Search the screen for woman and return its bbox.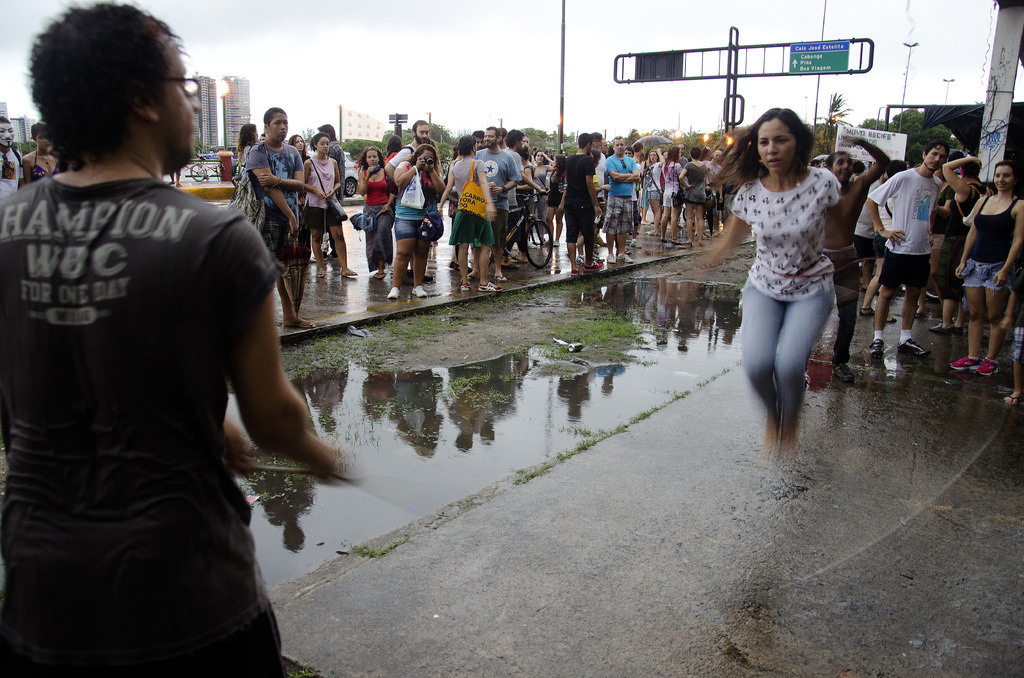
Found: 242, 105, 316, 328.
